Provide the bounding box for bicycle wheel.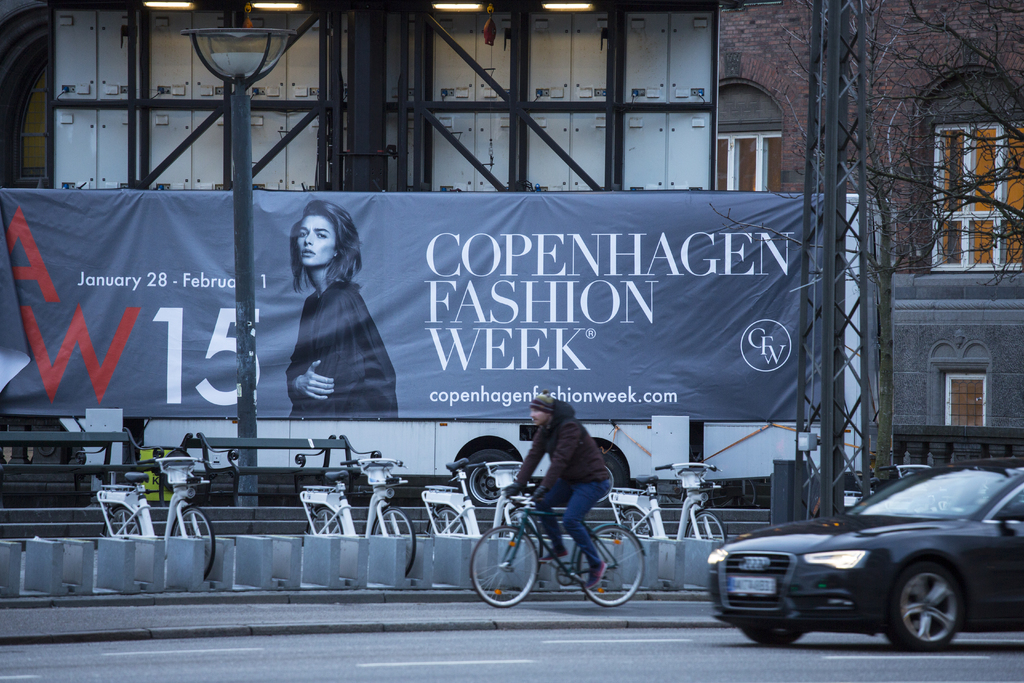
580:526:645:607.
